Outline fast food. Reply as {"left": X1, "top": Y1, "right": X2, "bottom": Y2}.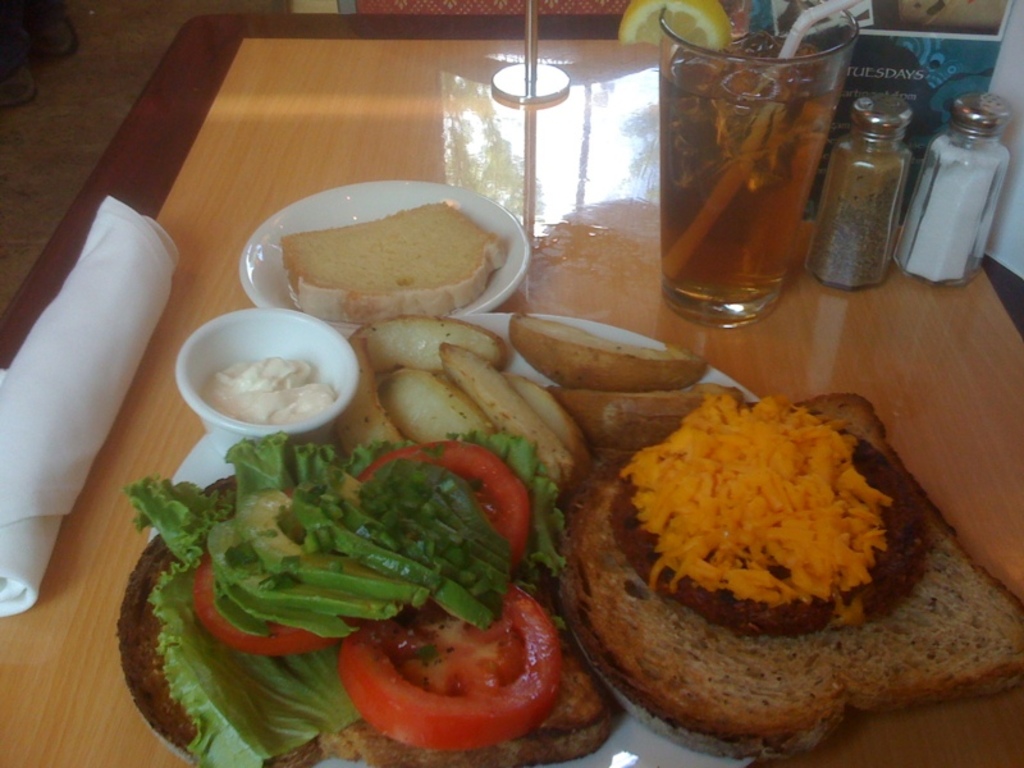
{"left": 275, "top": 195, "right": 508, "bottom": 328}.
